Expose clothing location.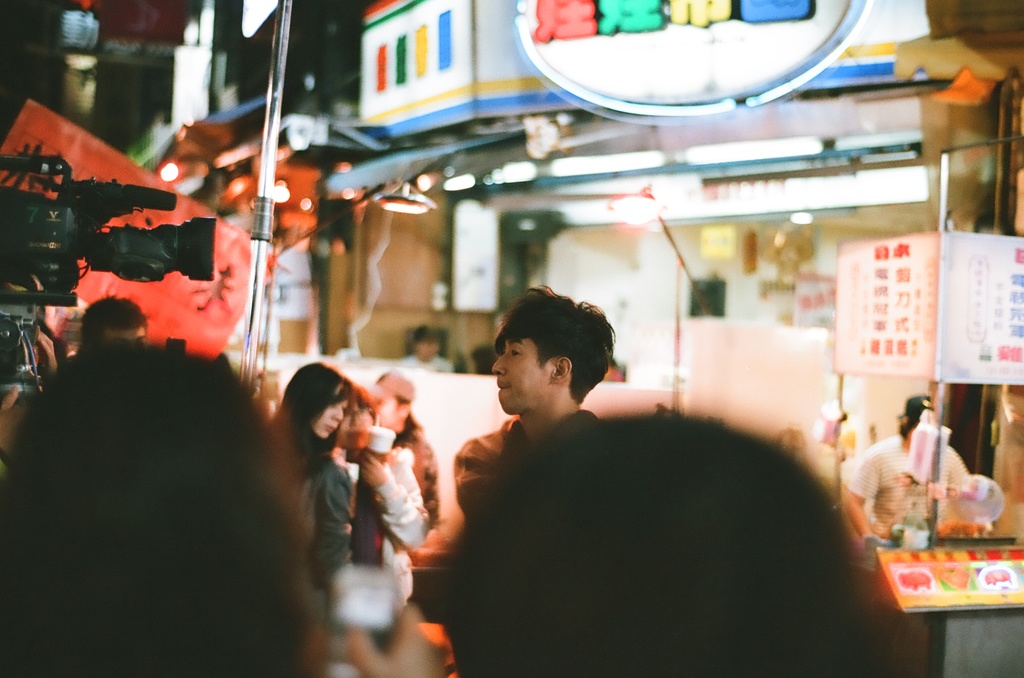
Exposed at Rect(399, 354, 458, 372).
